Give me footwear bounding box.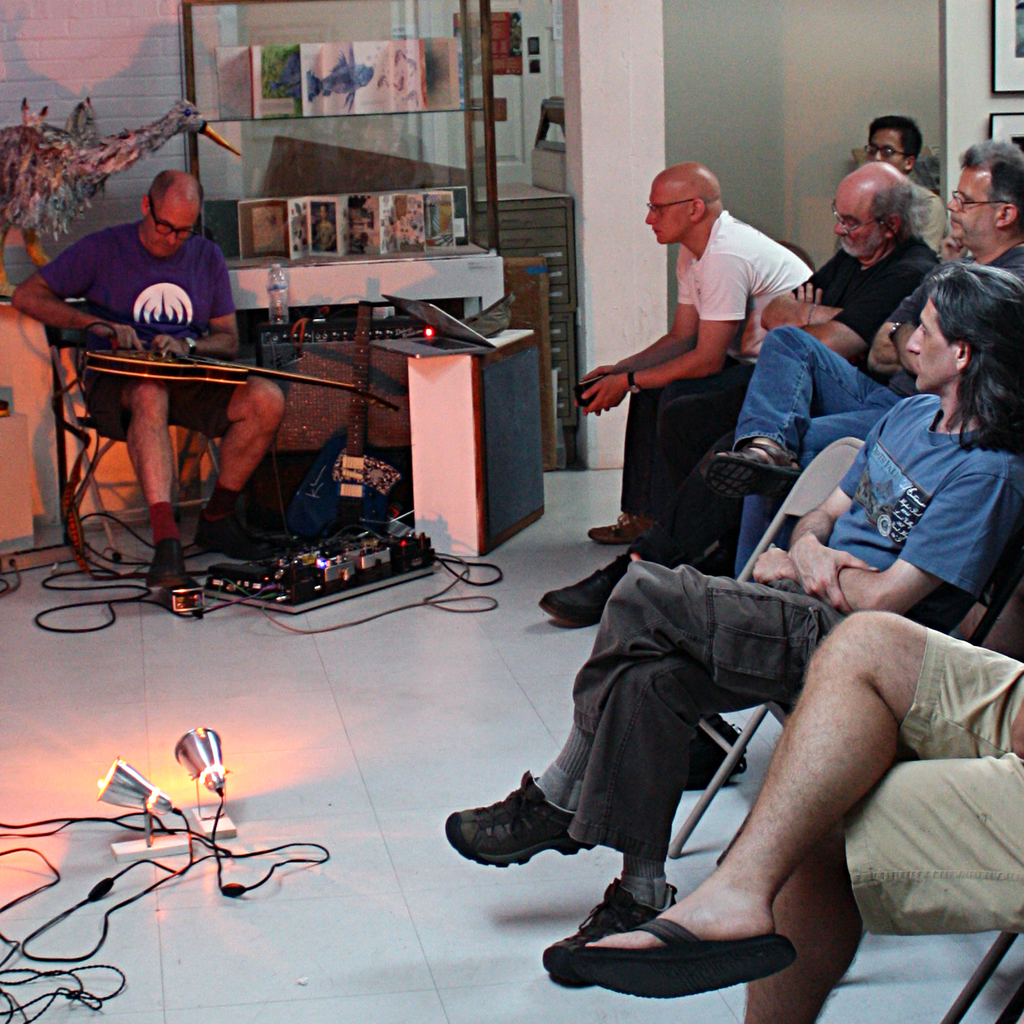
x1=685 y1=707 x2=758 y2=776.
